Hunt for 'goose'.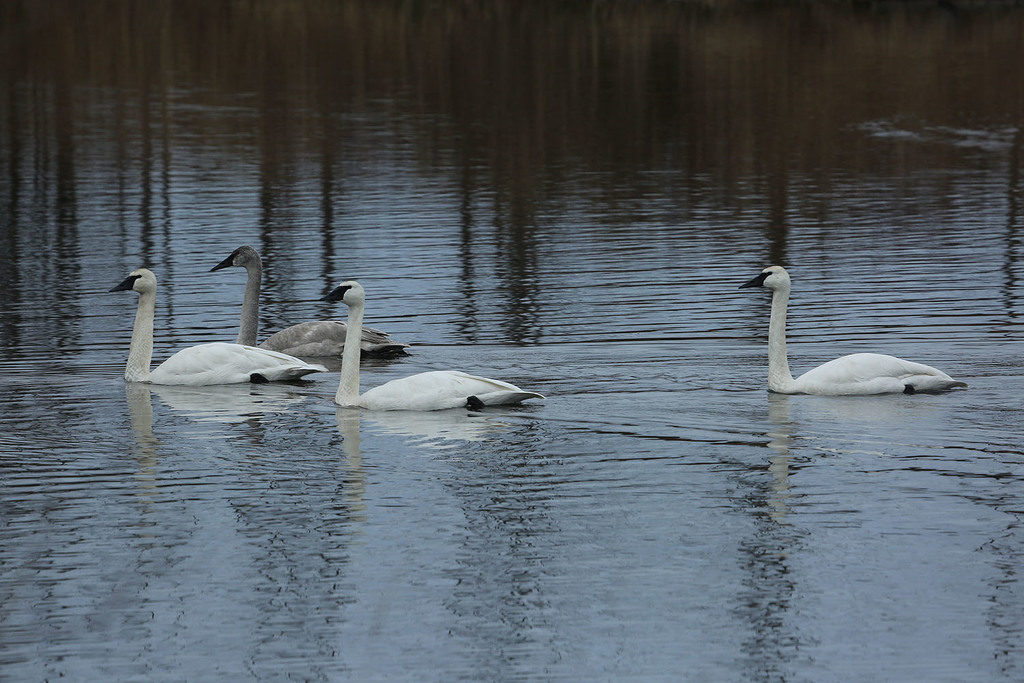
Hunted down at x1=735, y1=262, x2=956, y2=399.
